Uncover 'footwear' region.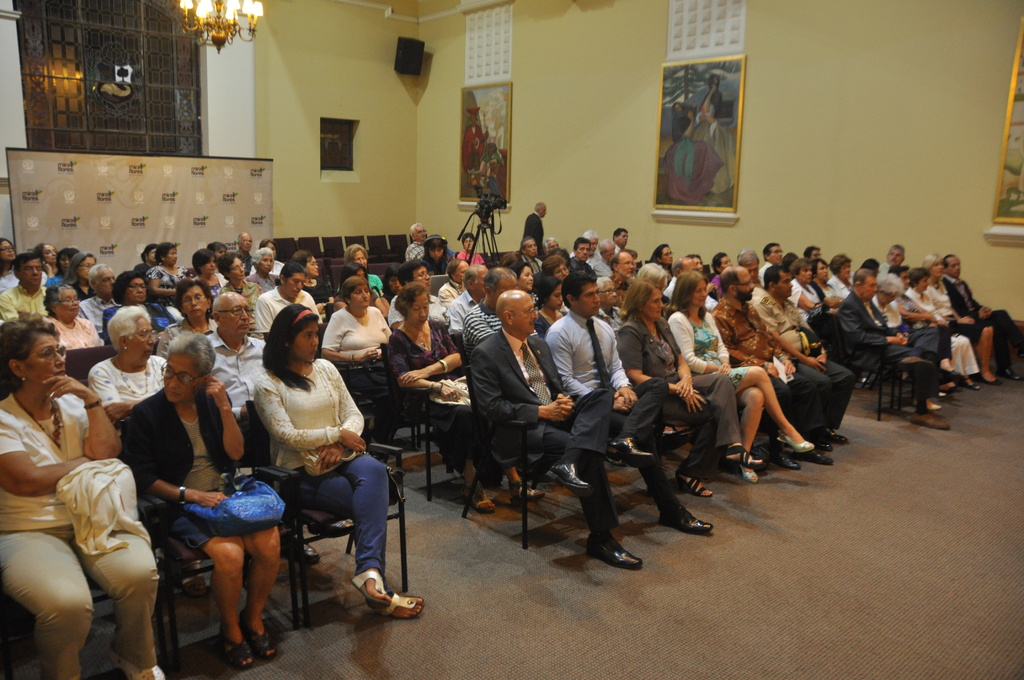
Uncovered: bbox=(511, 483, 542, 501).
